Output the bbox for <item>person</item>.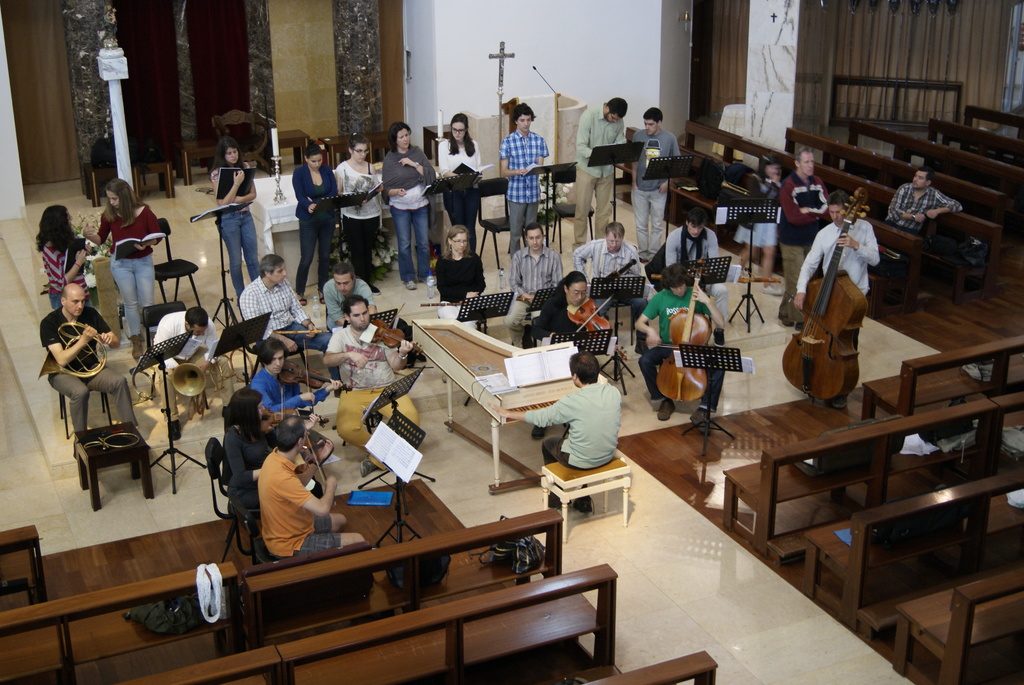
[left=428, top=219, right=491, bottom=331].
